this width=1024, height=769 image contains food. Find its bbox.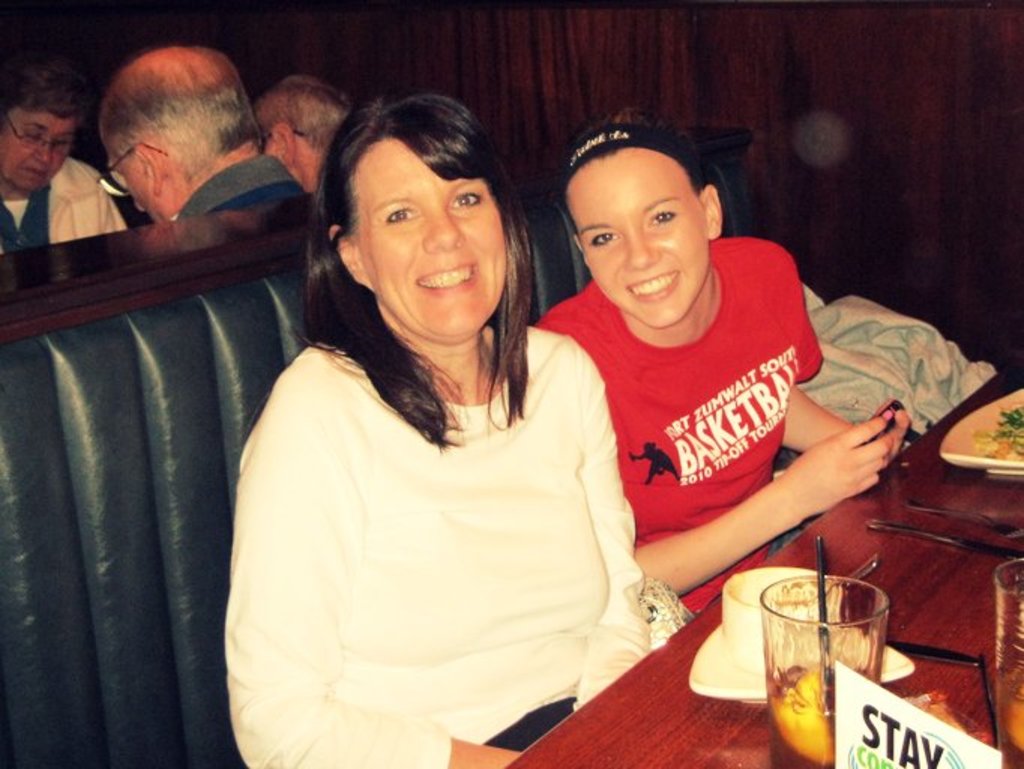
box(974, 407, 1021, 458).
